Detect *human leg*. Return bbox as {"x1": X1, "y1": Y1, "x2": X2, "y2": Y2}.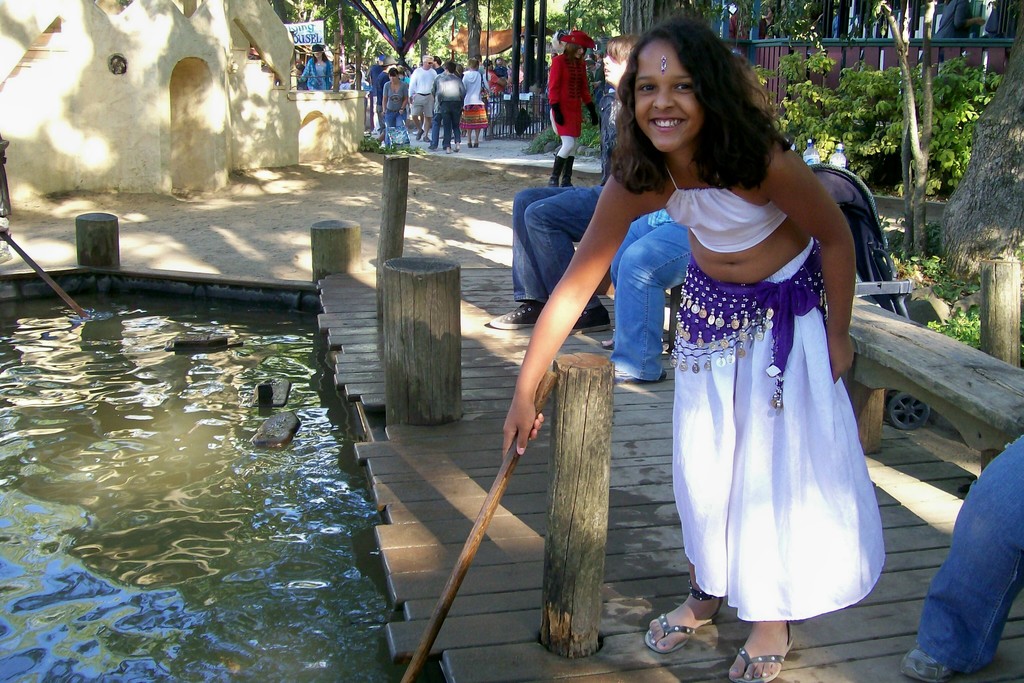
{"x1": 451, "y1": 101, "x2": 461, "y2": 151}.
